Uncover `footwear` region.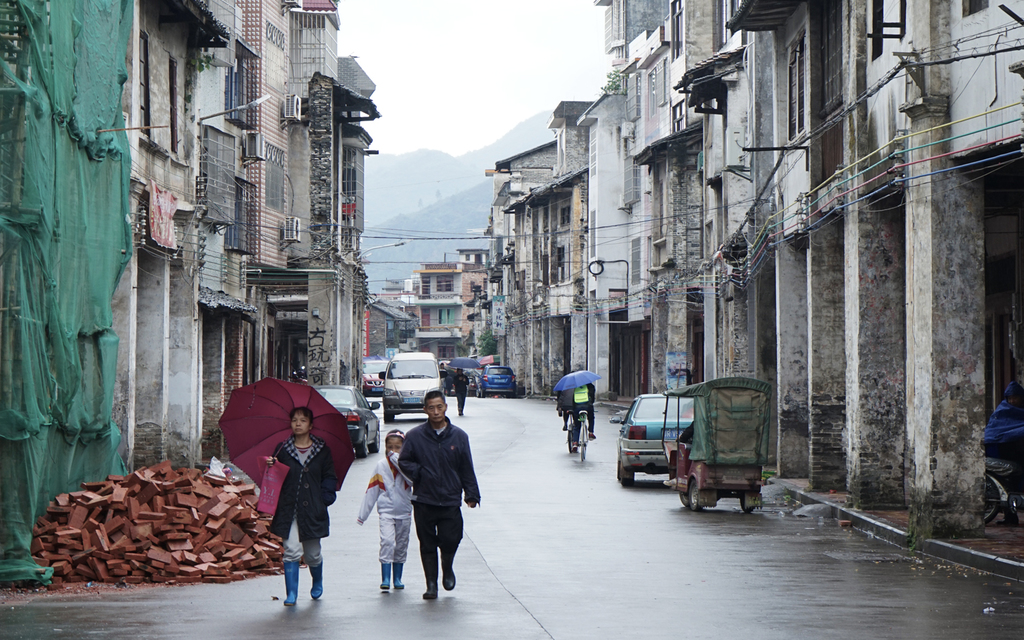
Uncovered: left=393, top=561, right=406, bottom=589.
